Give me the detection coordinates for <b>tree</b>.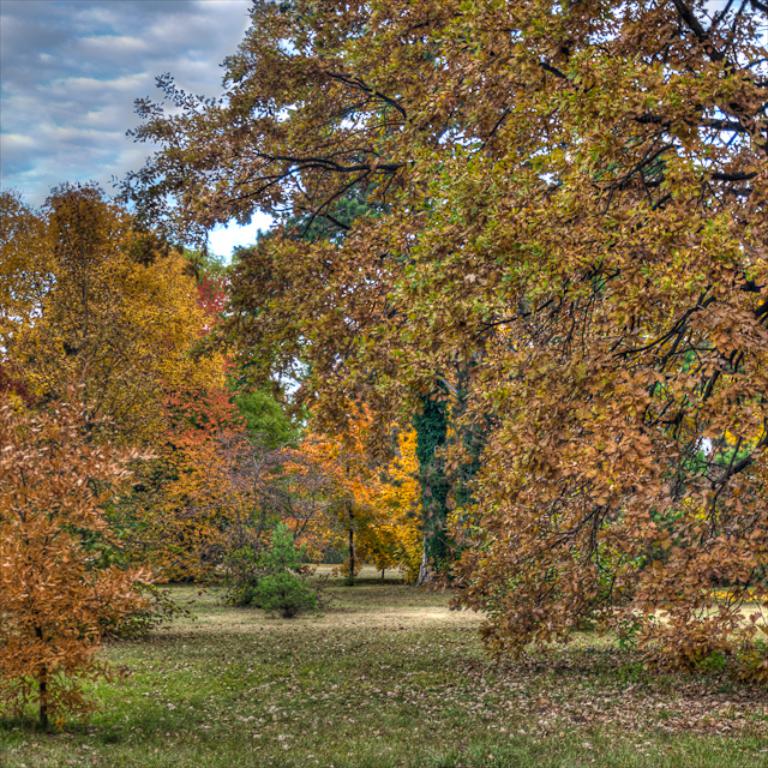
(x1=258, y1=396, x2=427, y2=584).
